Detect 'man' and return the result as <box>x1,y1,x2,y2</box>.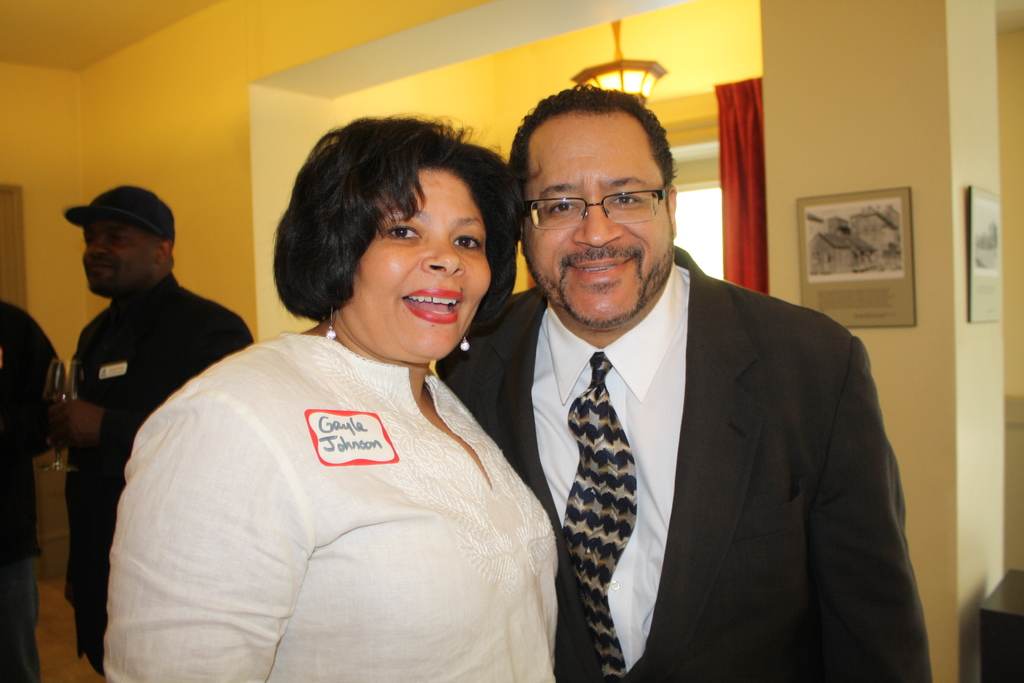
<box>51,185,253,669</box>.
